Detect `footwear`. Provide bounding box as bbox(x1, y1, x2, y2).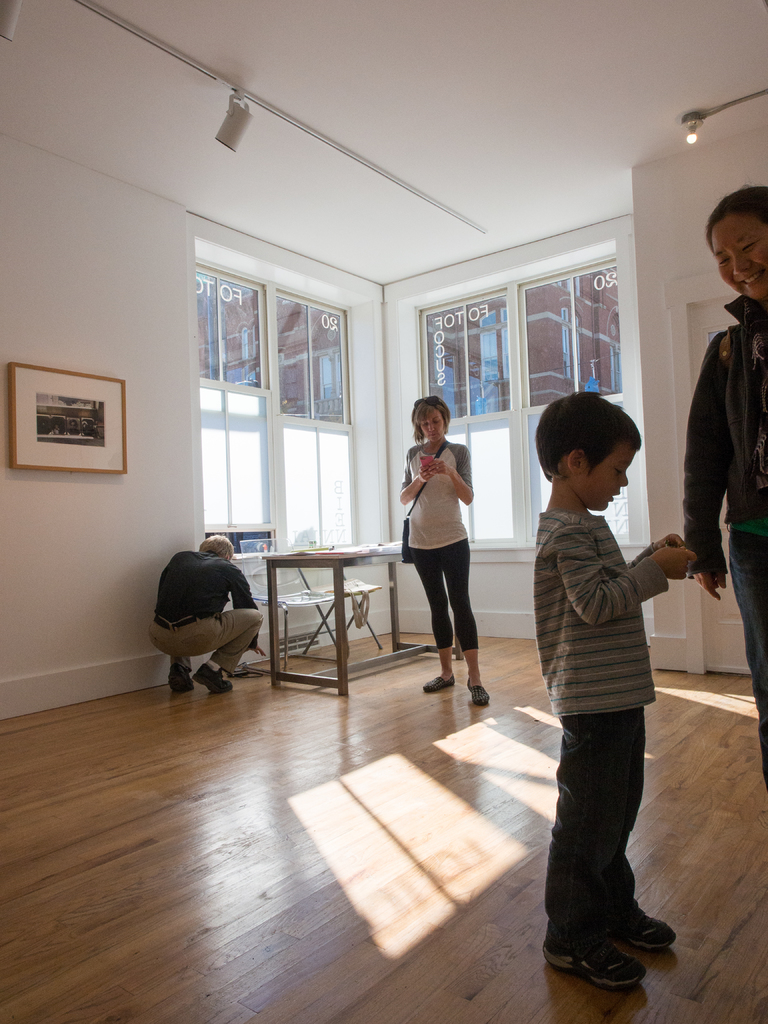
bbox(196, 662, 232, 694).
